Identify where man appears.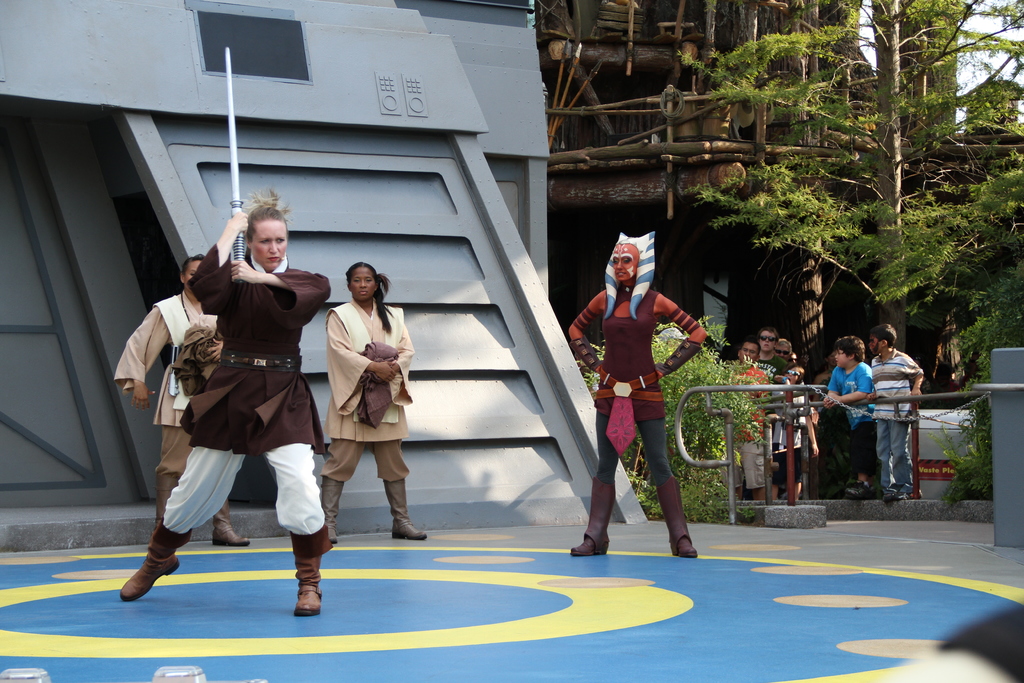
Appears at [719, 338, 769, 502].
